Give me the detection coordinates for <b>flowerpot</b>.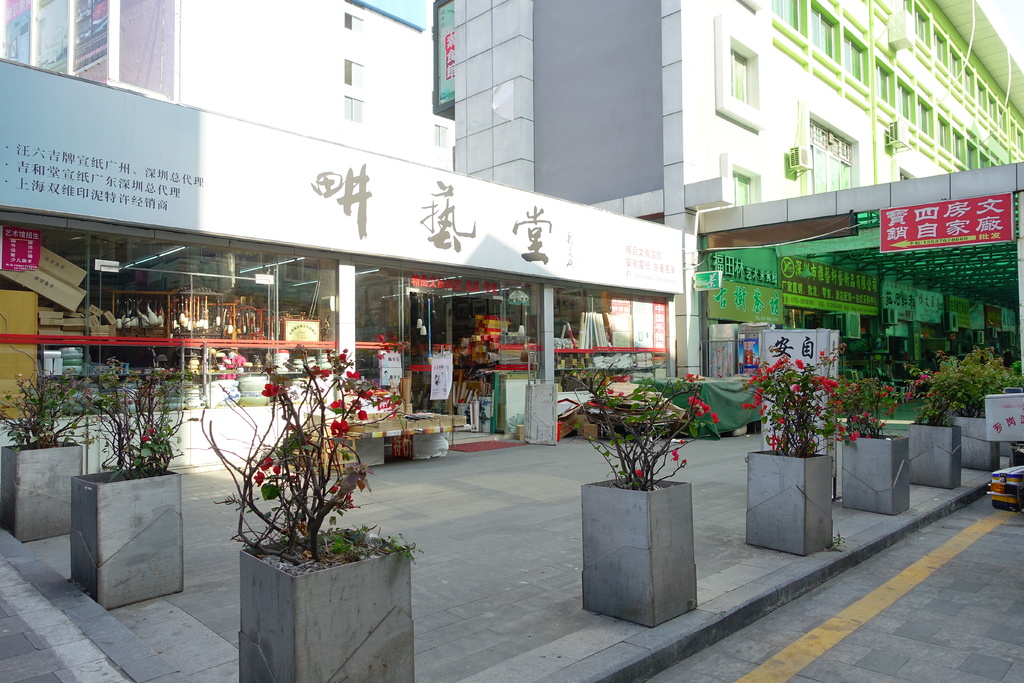
x1=580 y1=468 x2=700 y2=630.
